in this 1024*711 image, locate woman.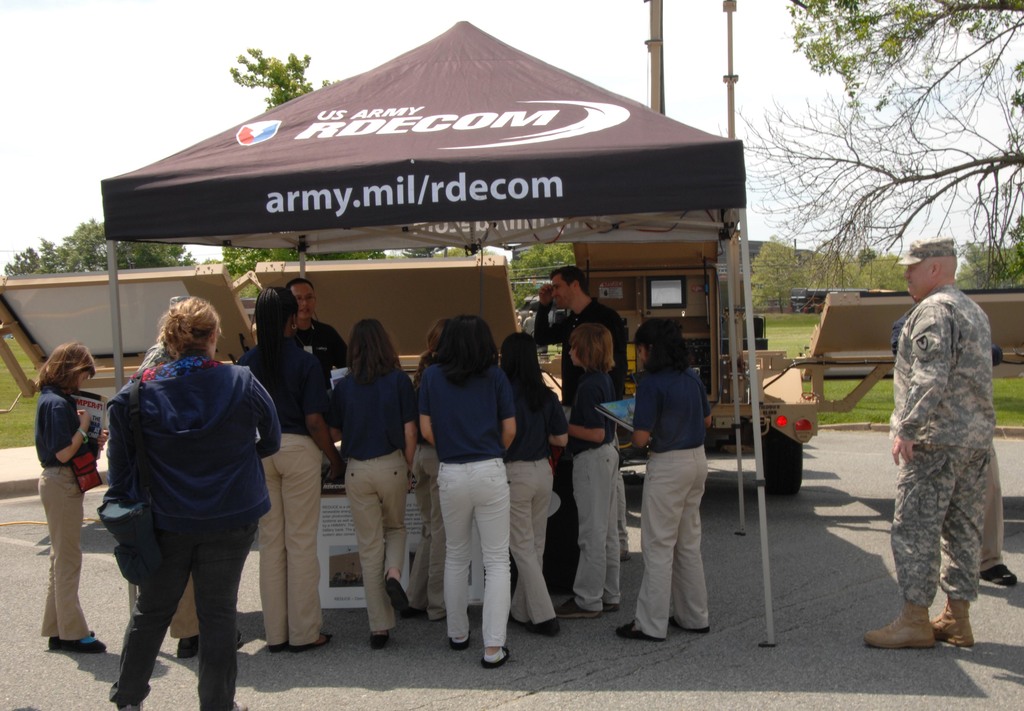
Bounding box: x1=398 y1=316 x2=526 y2=677.
